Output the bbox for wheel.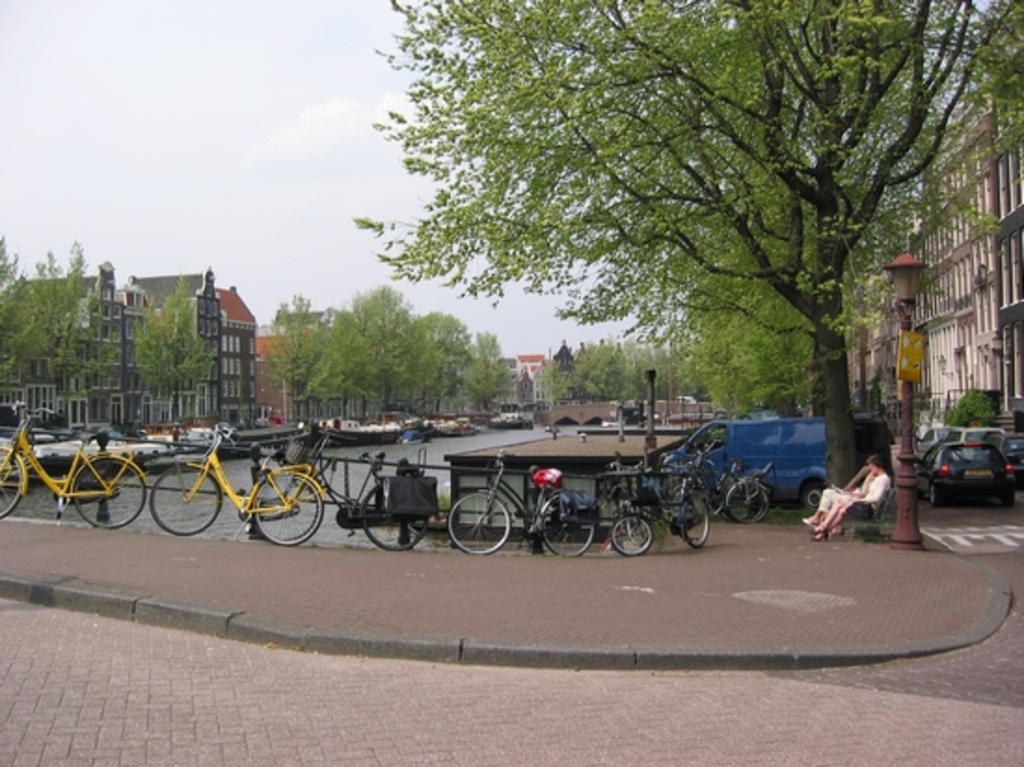
BBox(538, 495, 600, 553).
